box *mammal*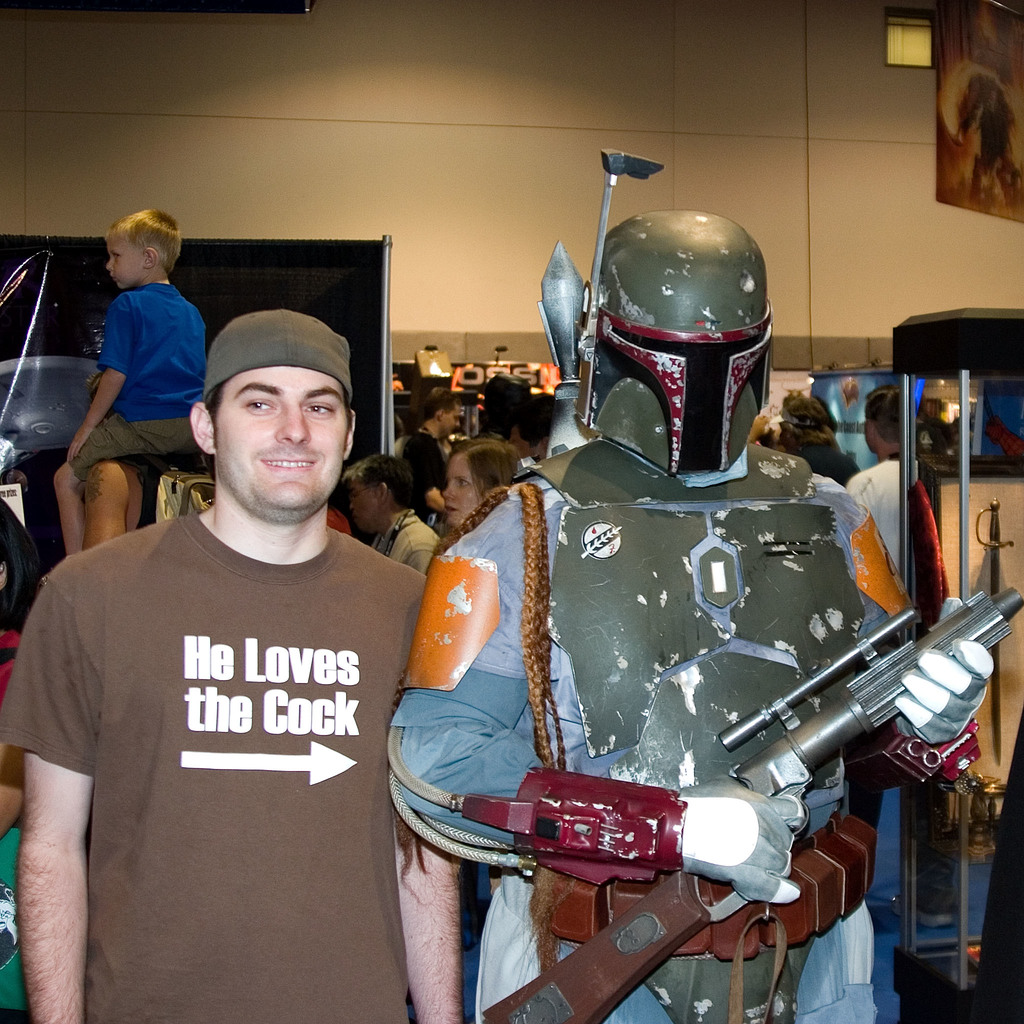
[788, 386, 837, 491]
